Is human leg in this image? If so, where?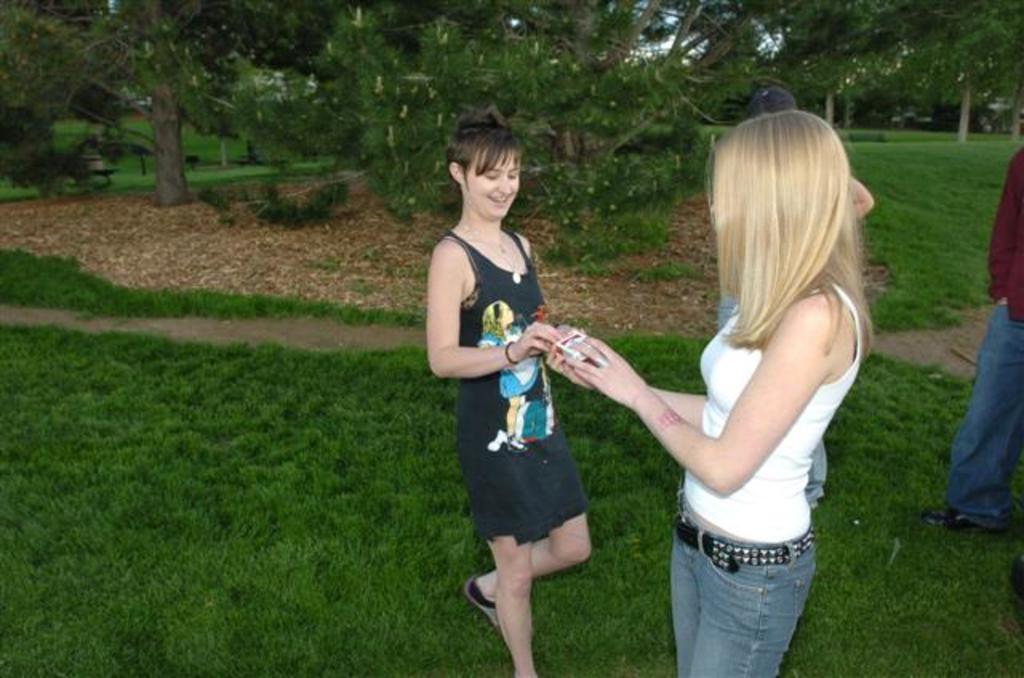
Yes, at region(475, 459, 531, 676).
